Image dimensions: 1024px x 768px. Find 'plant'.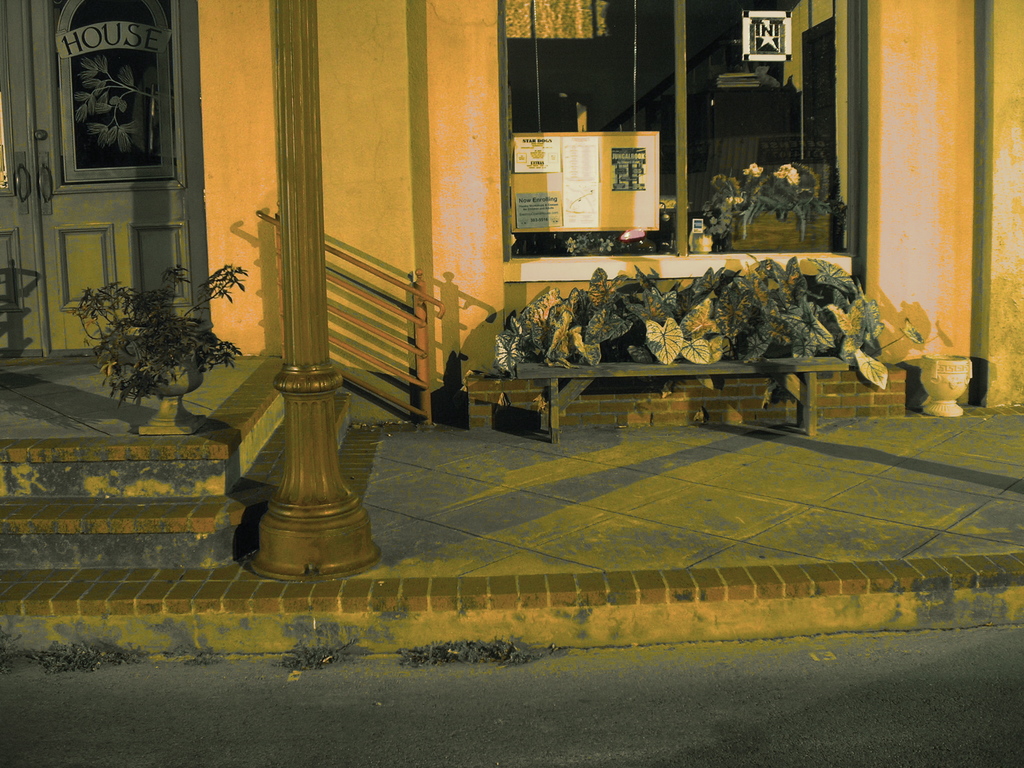
[left=558, top=232, right=620, bottom=259].
